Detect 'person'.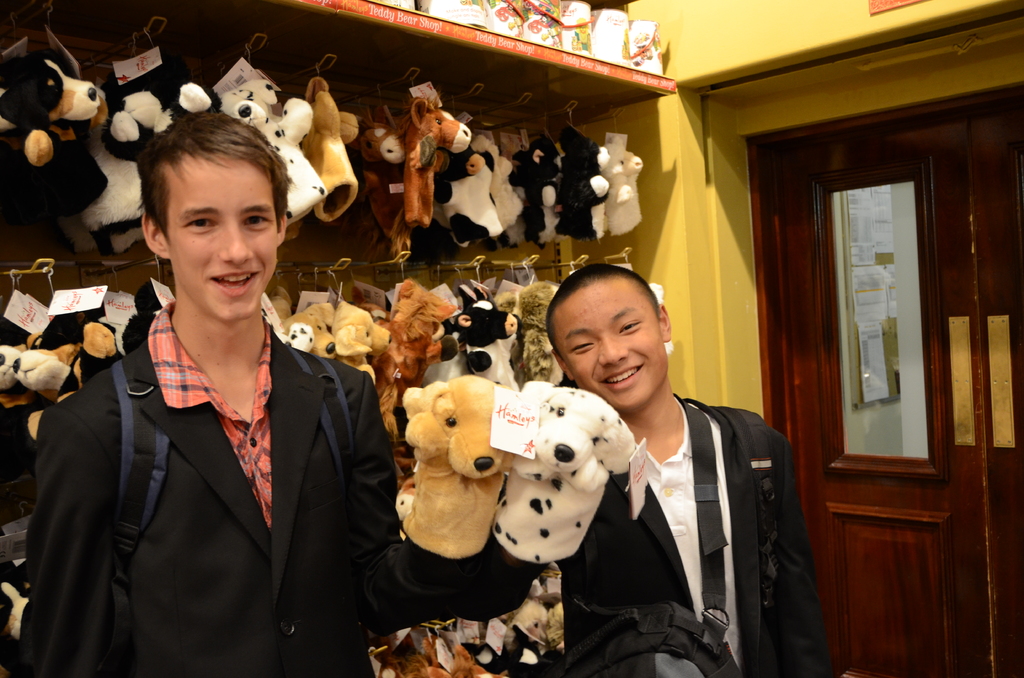
Detected at (x1=42, y1=106, x2=368, y2=677).
